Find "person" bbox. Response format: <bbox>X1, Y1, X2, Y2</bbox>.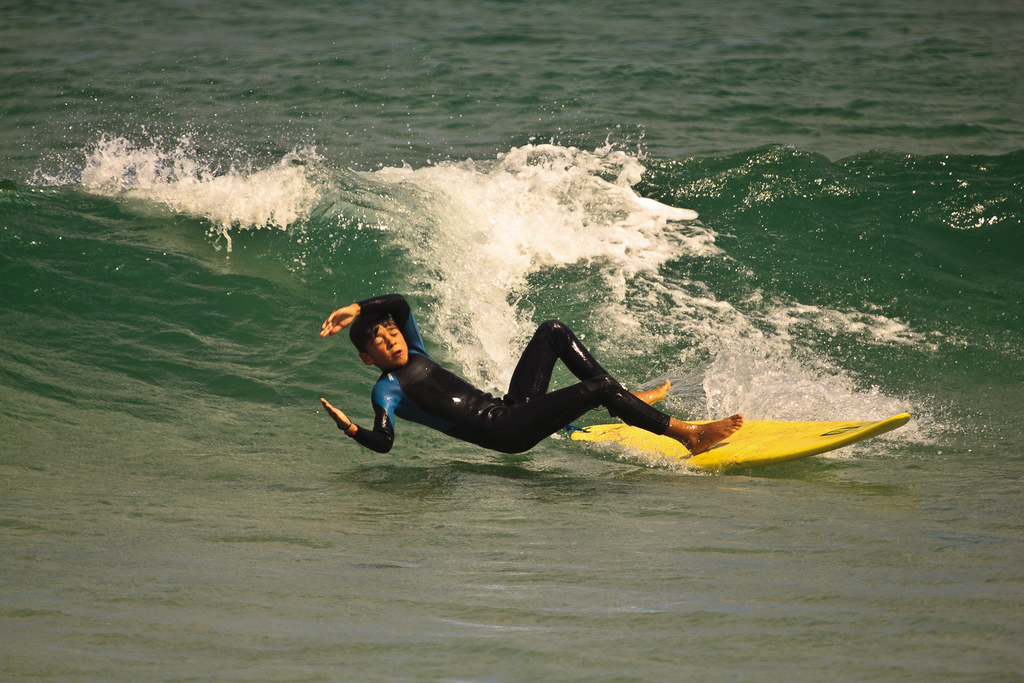
<bbox>308, 278, 749, 466</bbox>.
